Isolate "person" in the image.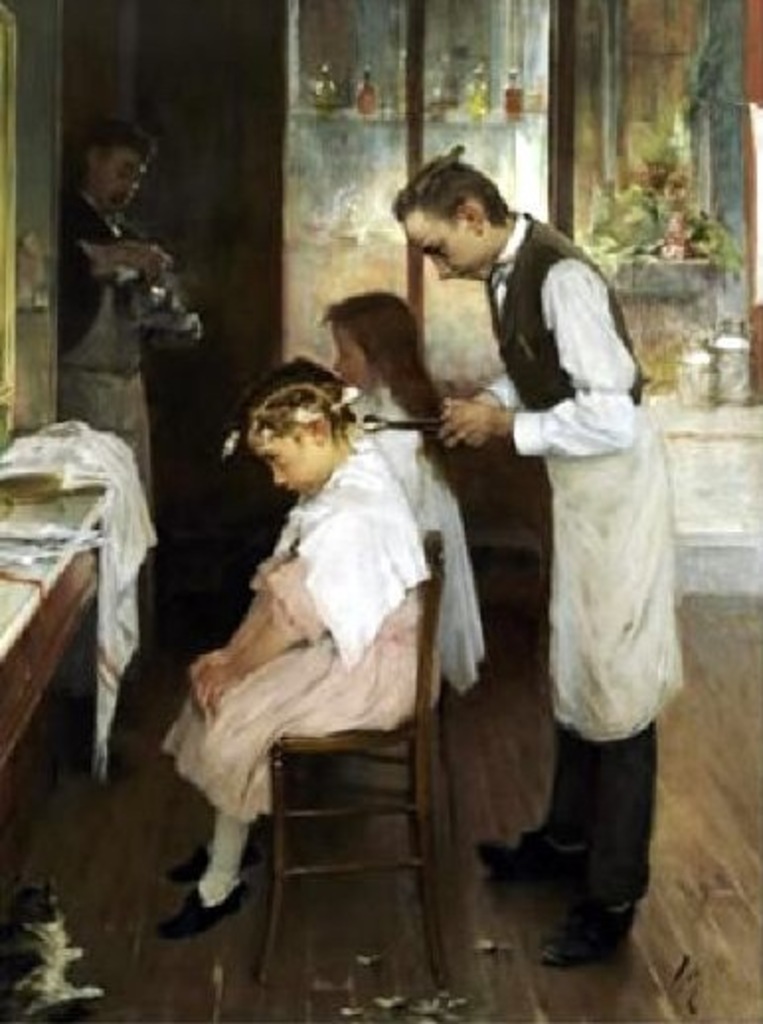
Isolated region: 59 128 190 494.
